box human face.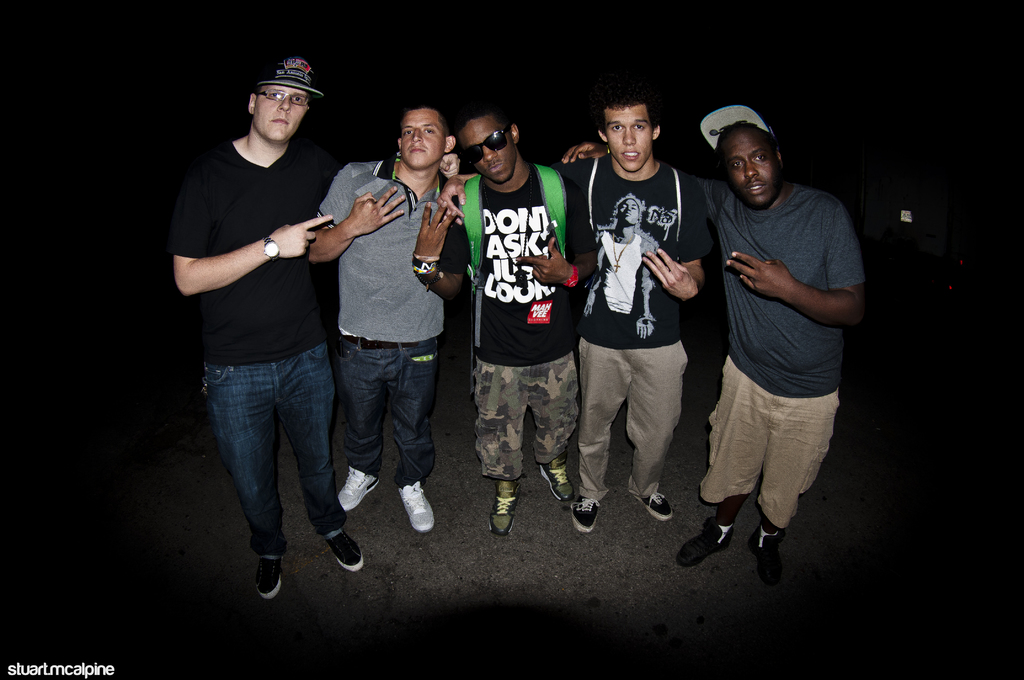
bbox=(717, 126, 780, 207).
